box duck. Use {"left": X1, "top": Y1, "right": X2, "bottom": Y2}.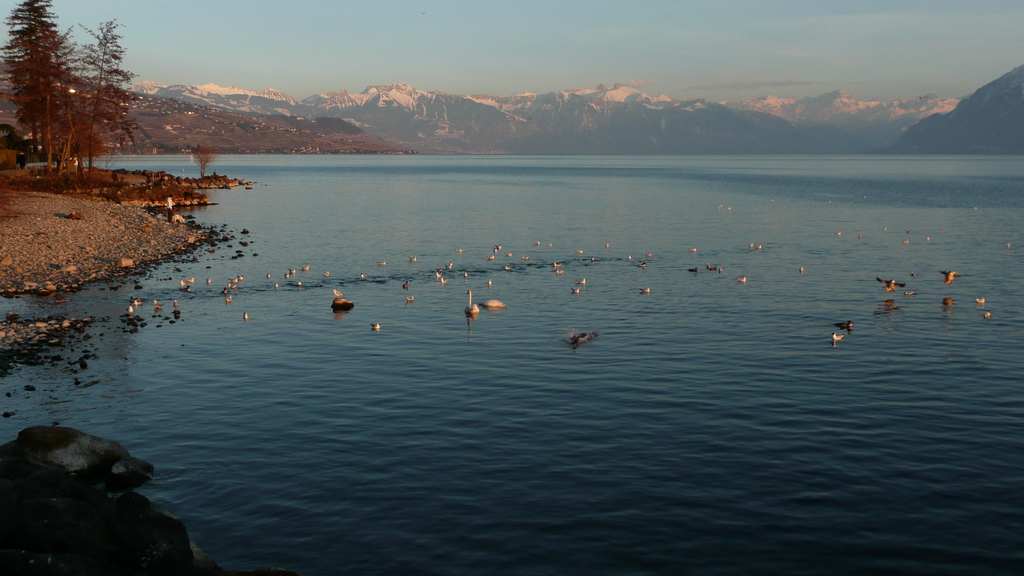
{"left": 928, "top": 234, "right": 932, "bottom": 238}.
